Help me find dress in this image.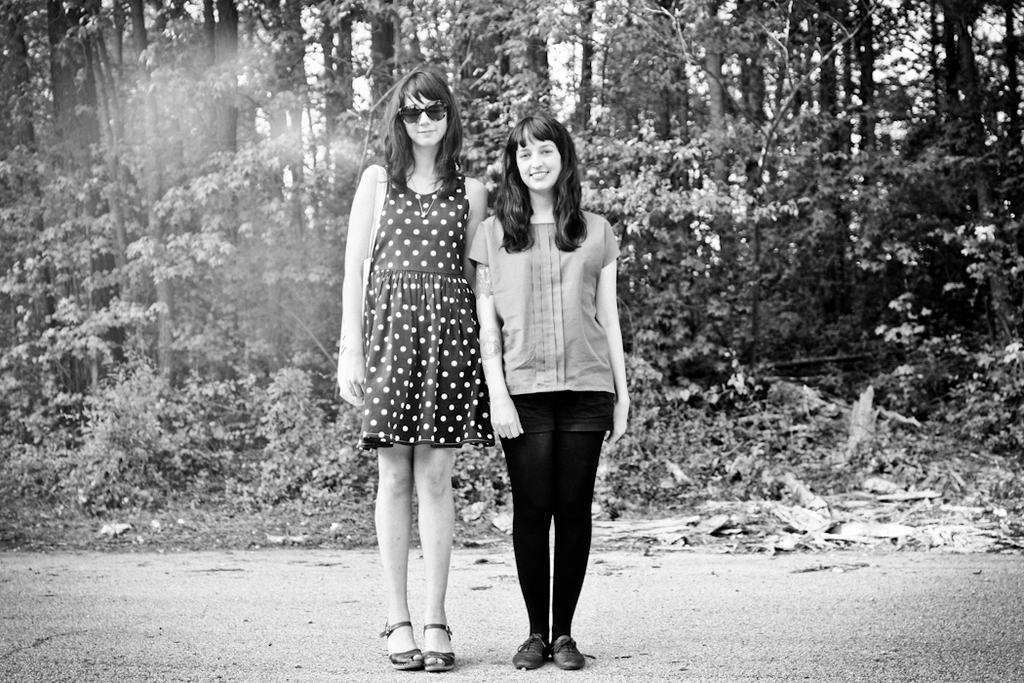
Found it: <region>355, 166, 494, 449</region>.
